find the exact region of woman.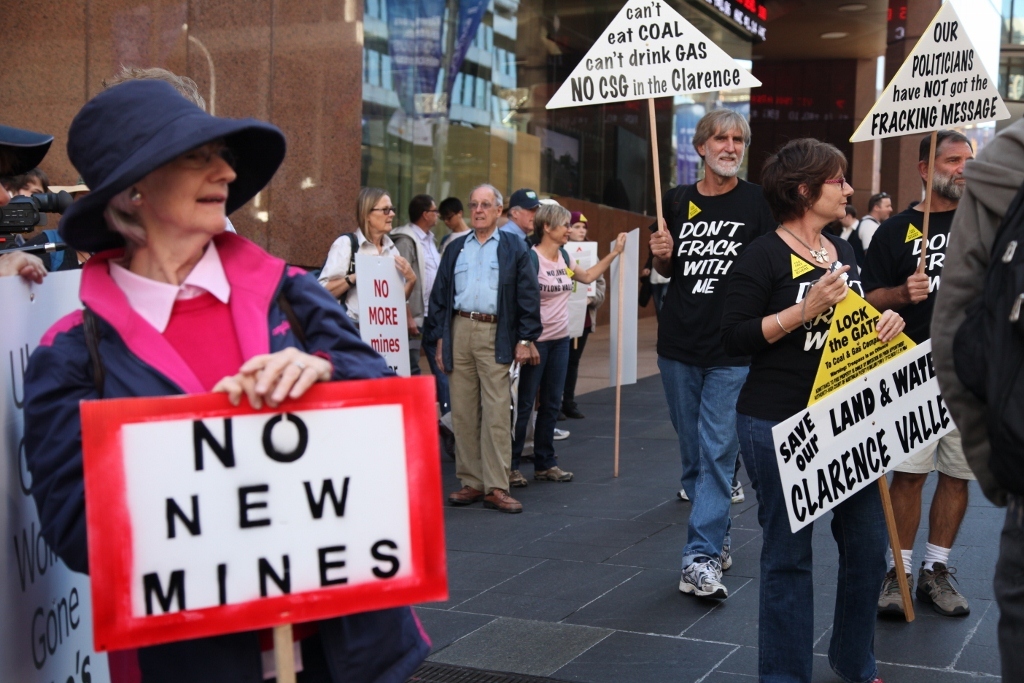
Exact region: Rect(558, 211, 614, 421).
